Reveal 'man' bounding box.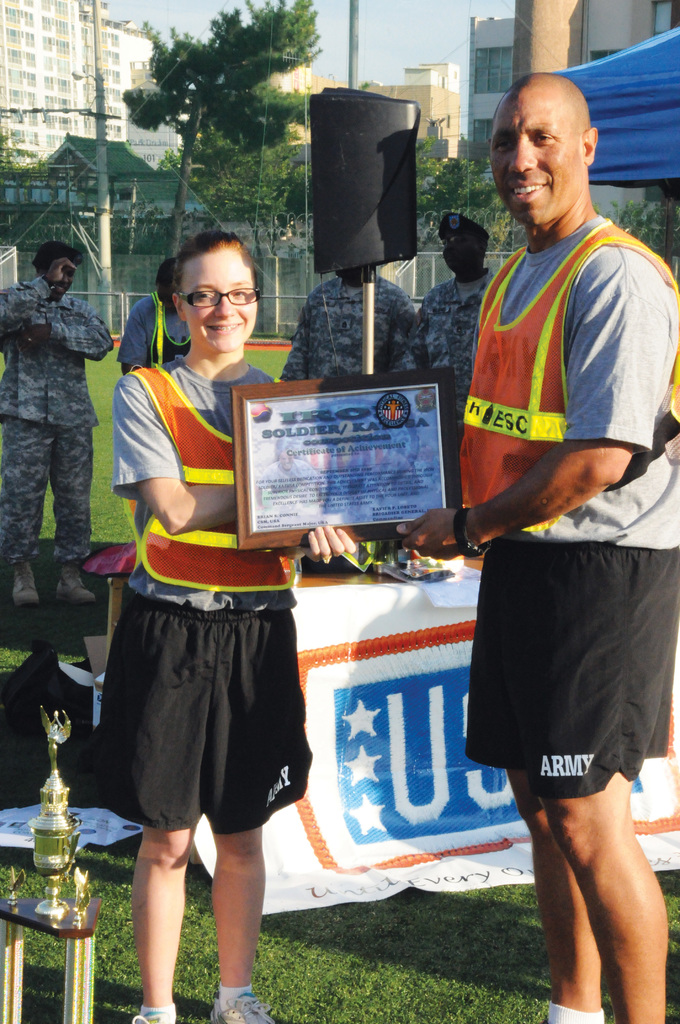
Revealed: crop(0, 244, 121, 612).
